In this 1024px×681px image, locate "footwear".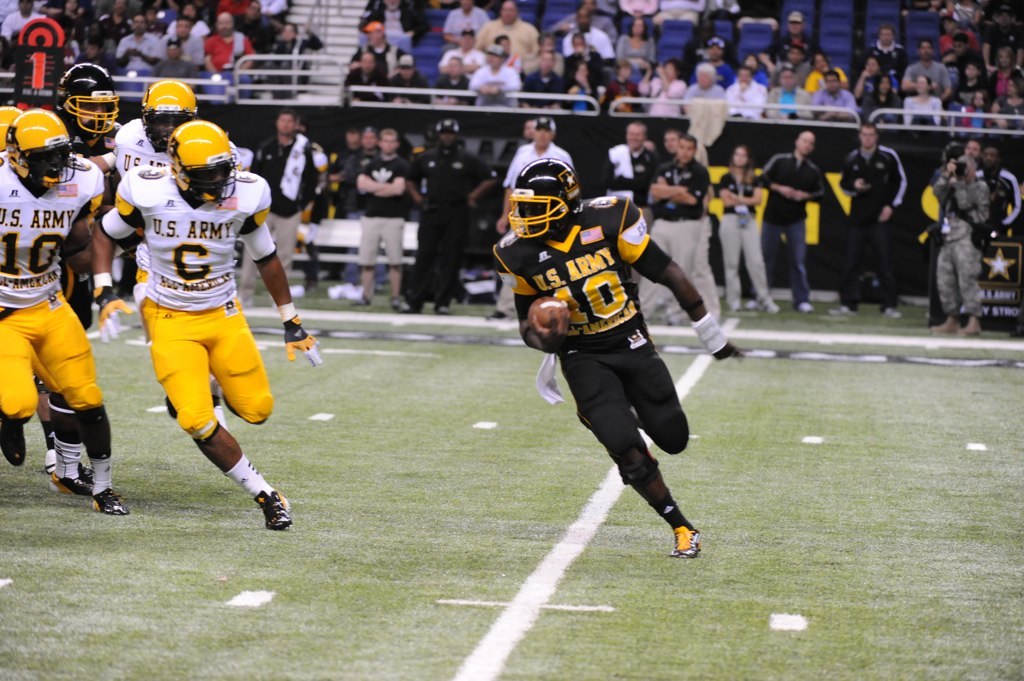
Bounding box: pyautogui.locateOnScreen(256, 492, 292, 533).
